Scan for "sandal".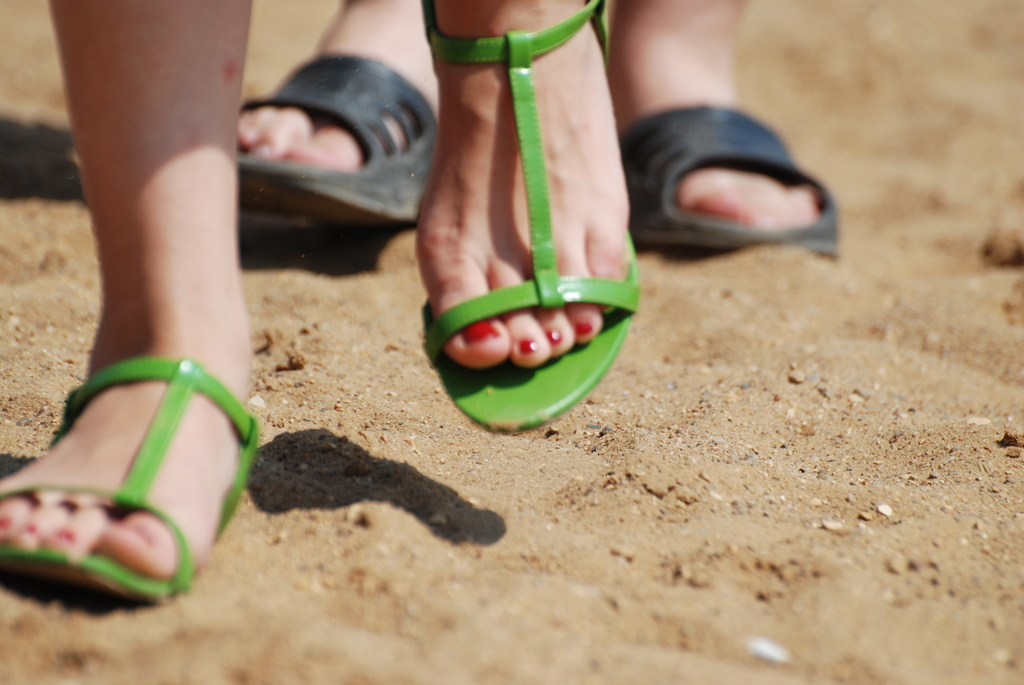
Scan result: rect(4, 358, 269, 601).
